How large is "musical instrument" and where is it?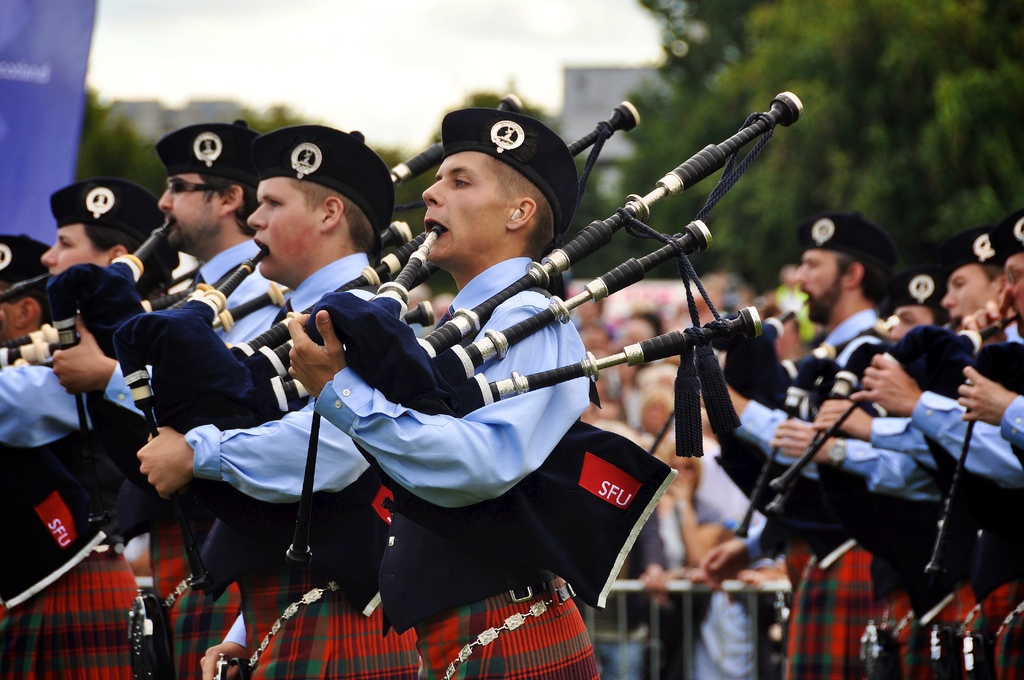
Bounding box: <bbox>0, 117, 246, 405</bbox>.
